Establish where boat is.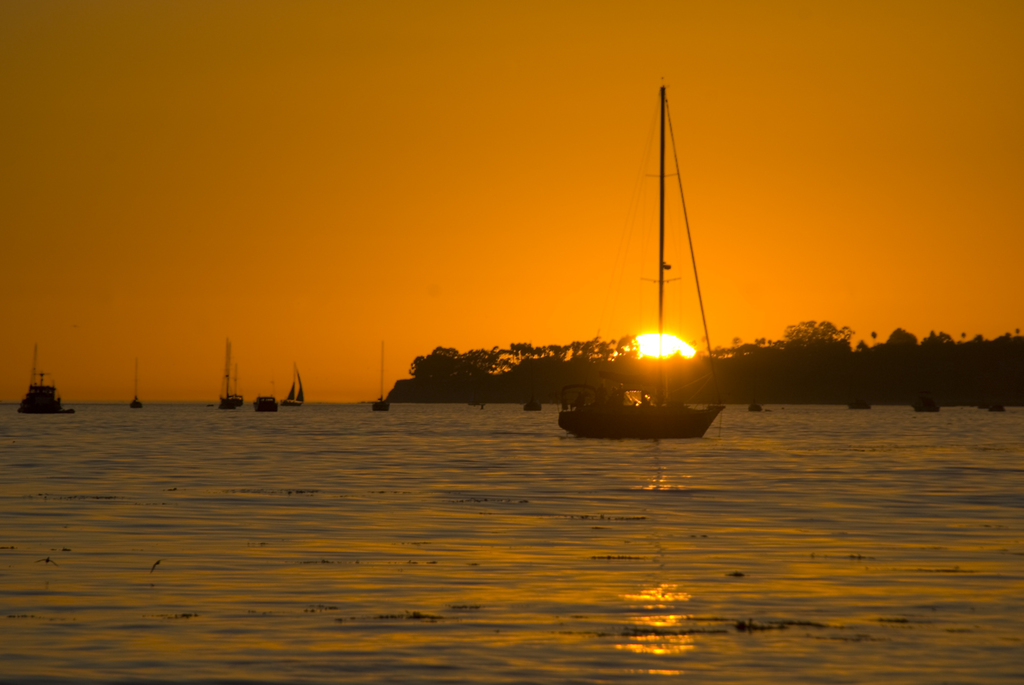
Established at l=519, t=397, r=543, b=409.
